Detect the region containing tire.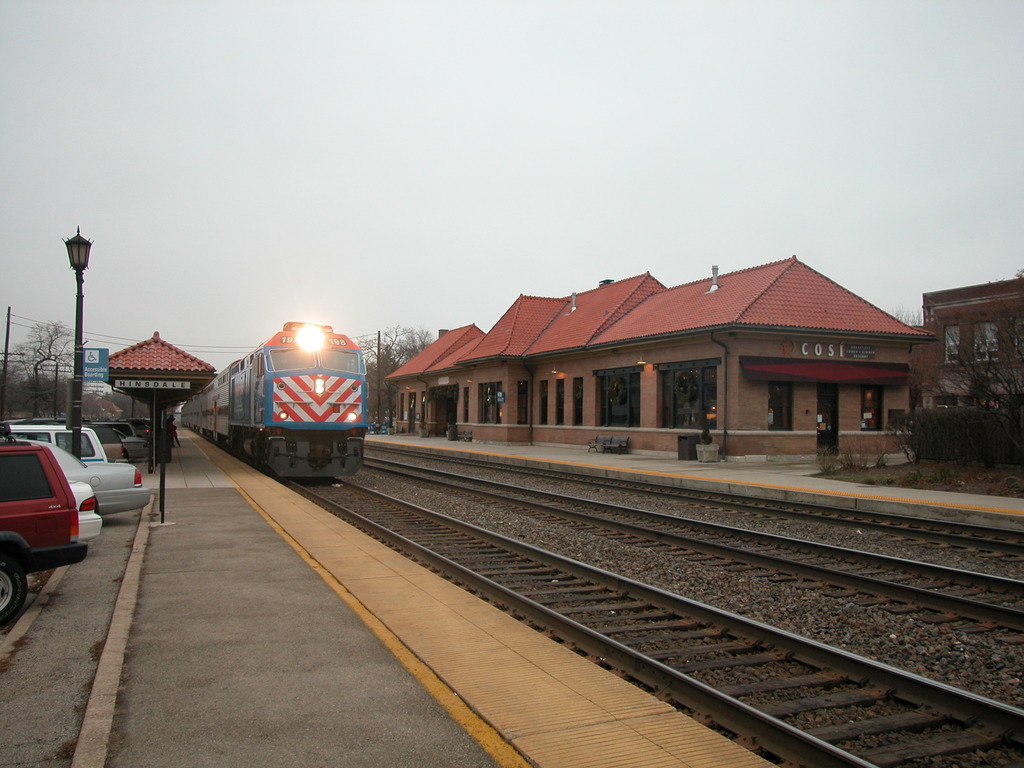
bbox(0, 553, 26, 627).
